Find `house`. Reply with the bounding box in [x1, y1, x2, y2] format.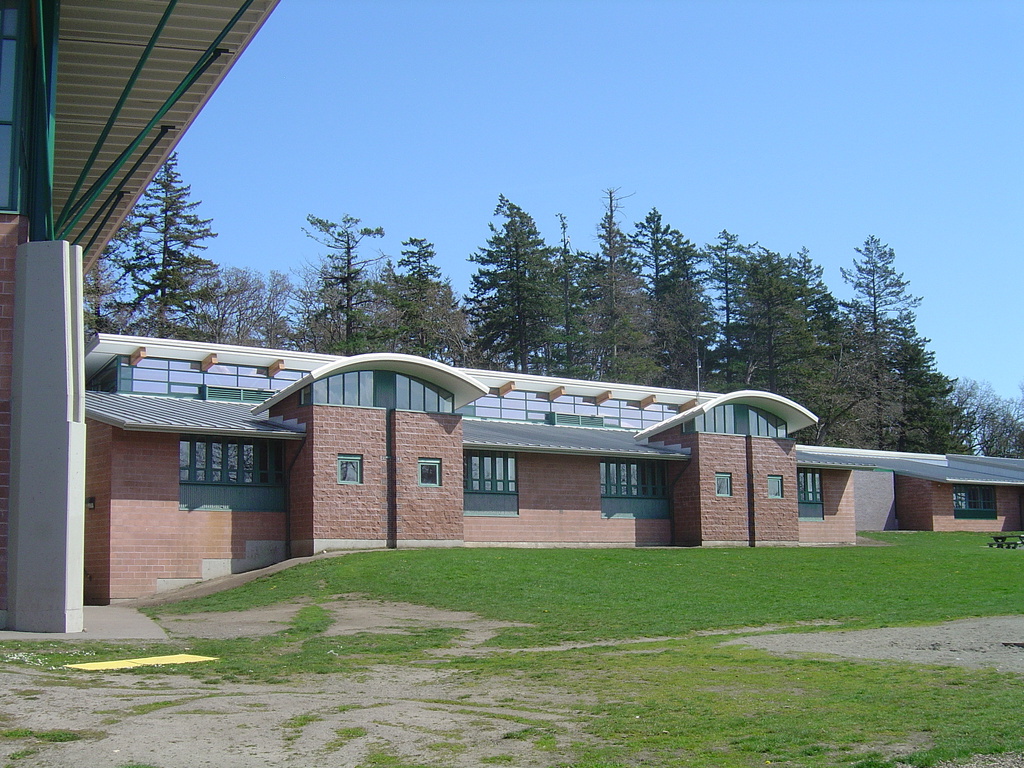
[799, 445, 1023, 538].
